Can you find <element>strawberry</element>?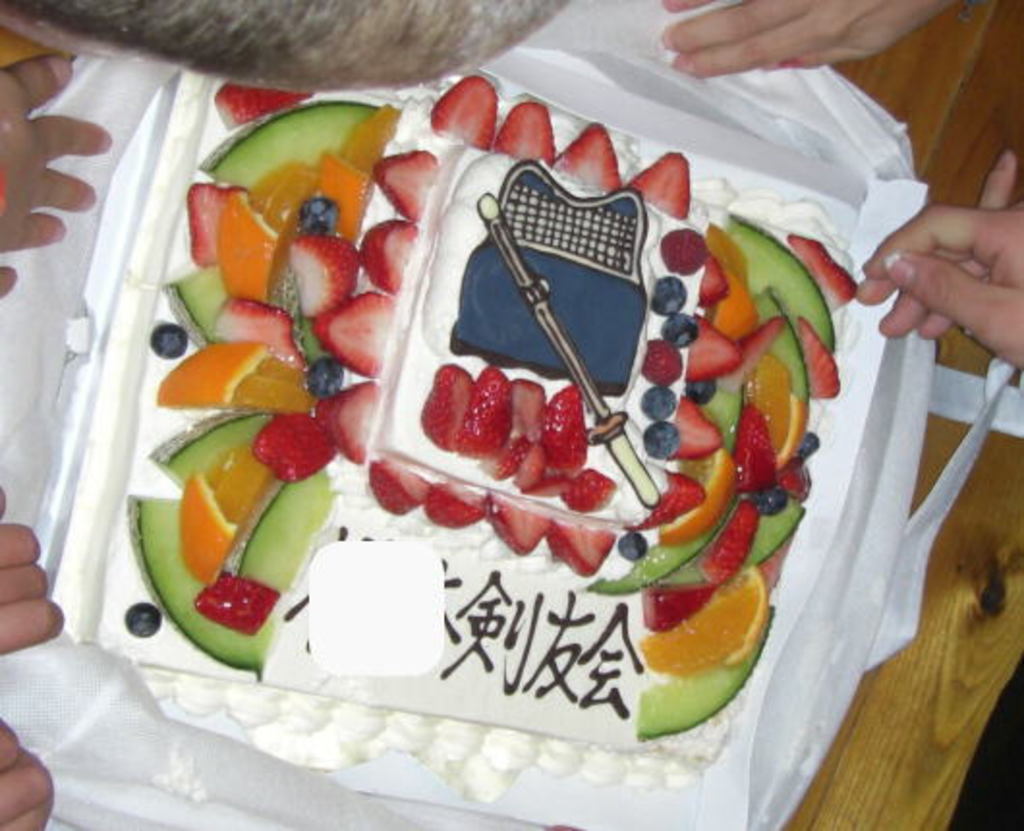
Yes, bounding box: [left=433, top=83, right=497, bottom=147].
